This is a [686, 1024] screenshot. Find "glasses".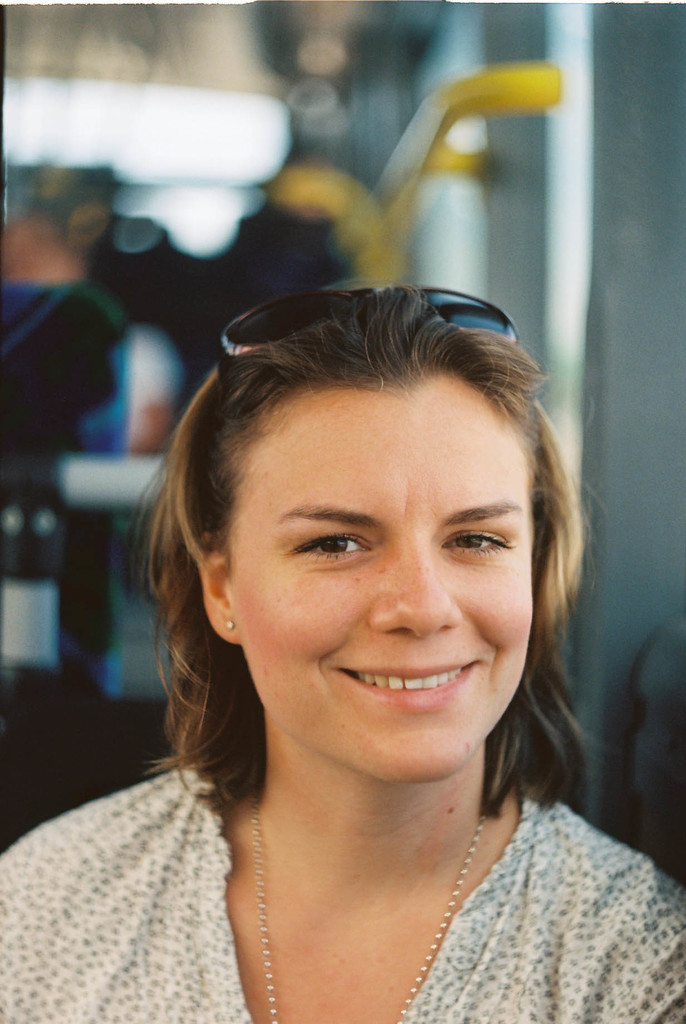
Bounding box: 220,286,516,355.
